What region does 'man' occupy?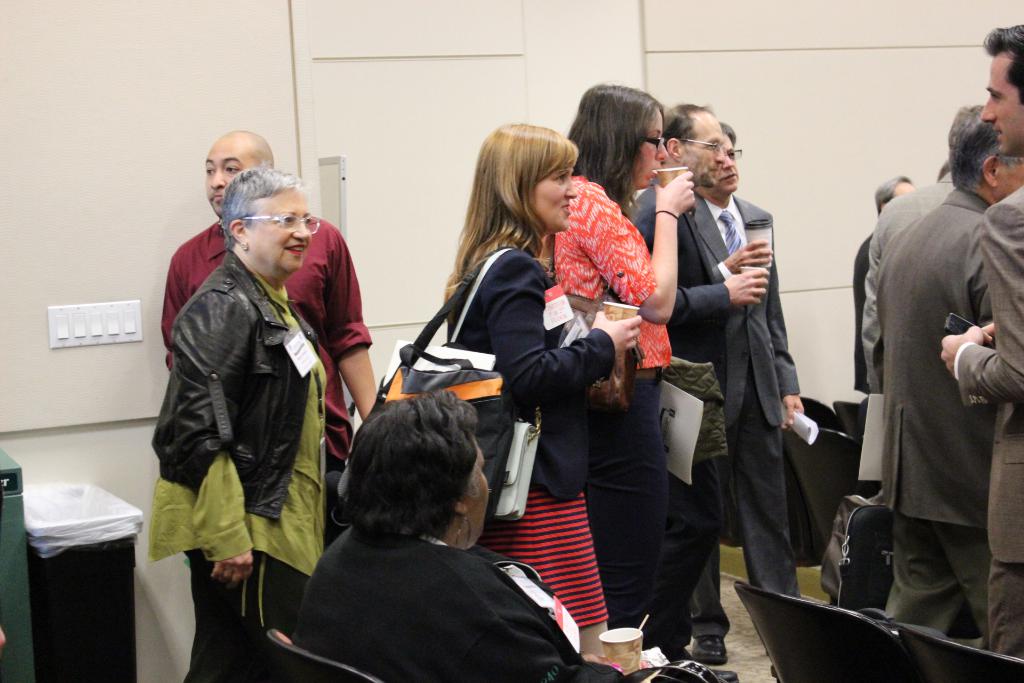
box=[849, 169, 908, 499].
